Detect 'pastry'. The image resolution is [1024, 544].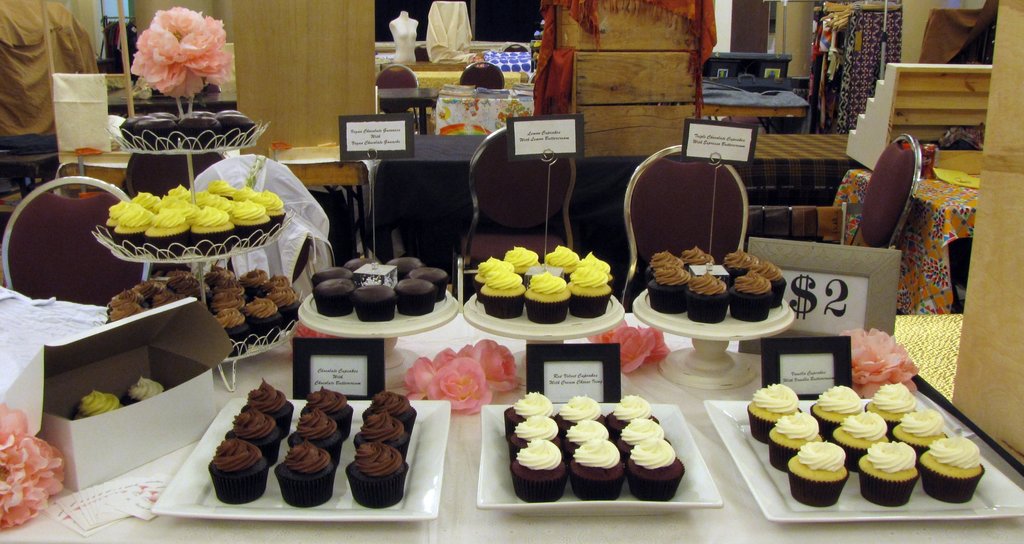
(left=269, top=193, right=285, bottom=228).
